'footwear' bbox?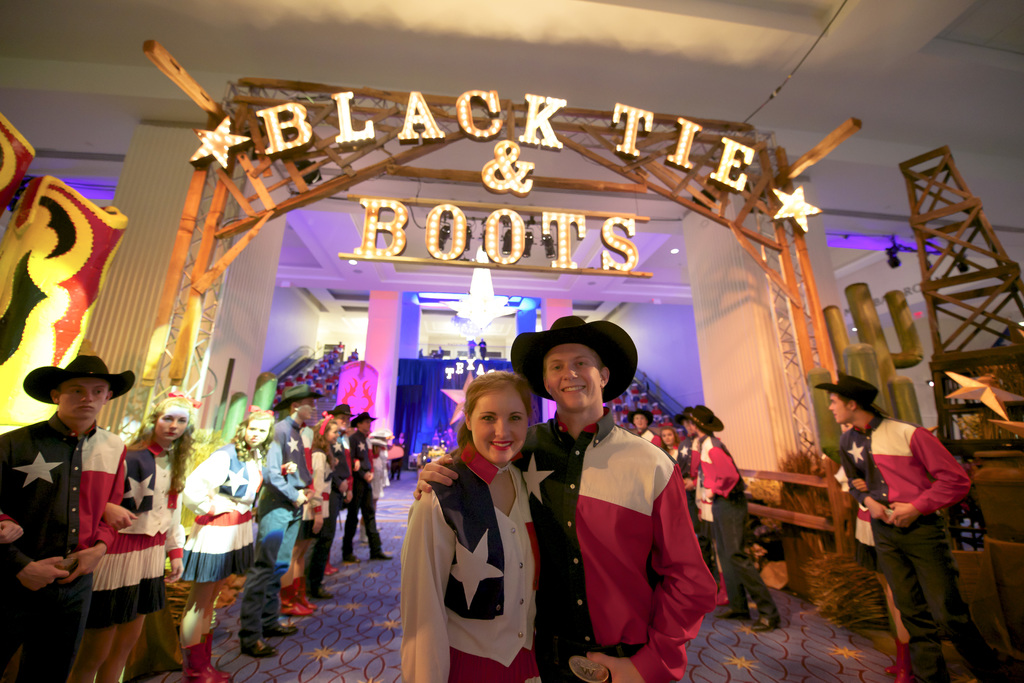
x1=712 y1=609 x2=739 y2=621
